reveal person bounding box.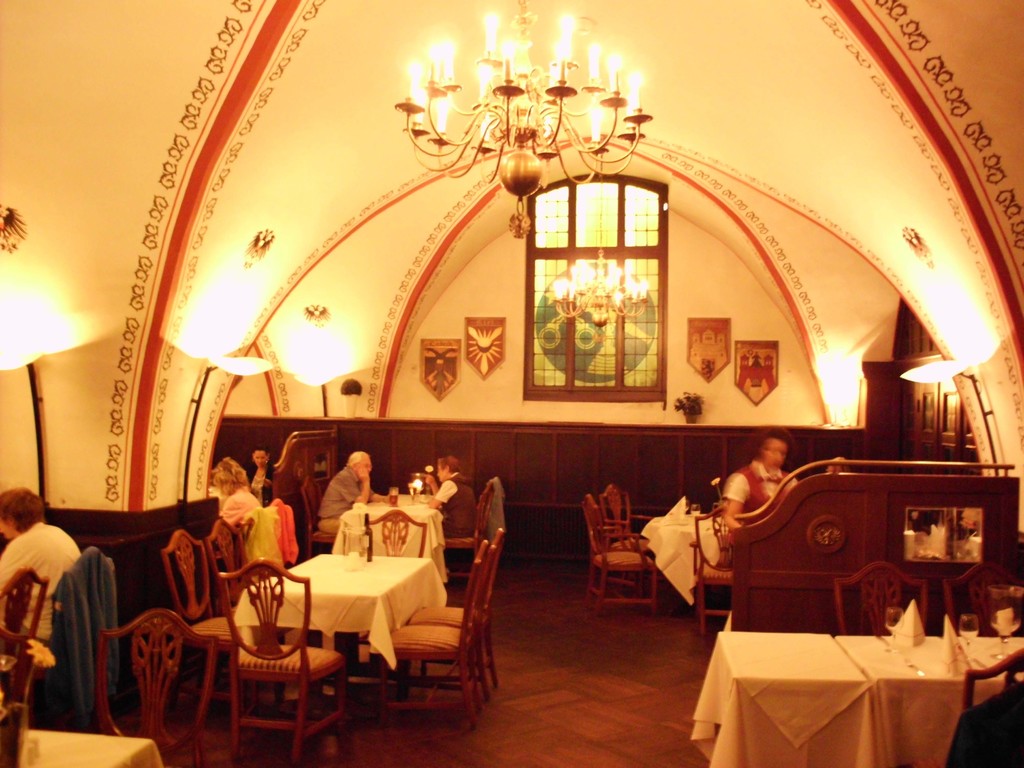
Revealed: [211, 455, 262, 528].
